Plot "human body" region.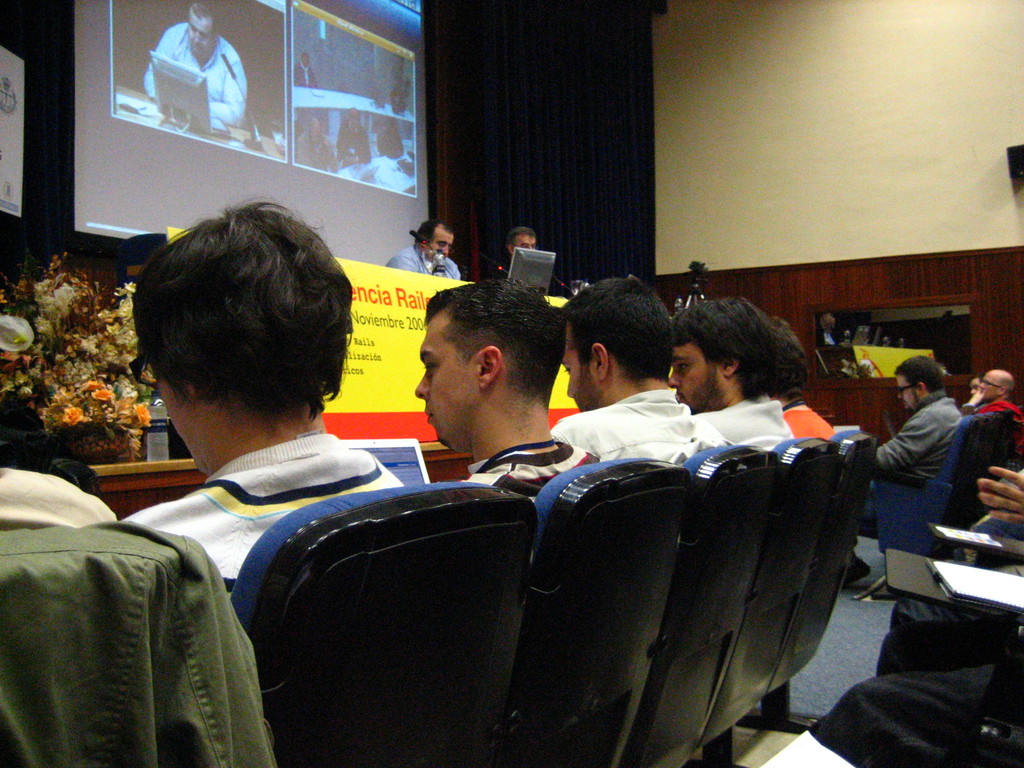
Plotted at [x1=294, y1=53, x2=312, y2=84].
